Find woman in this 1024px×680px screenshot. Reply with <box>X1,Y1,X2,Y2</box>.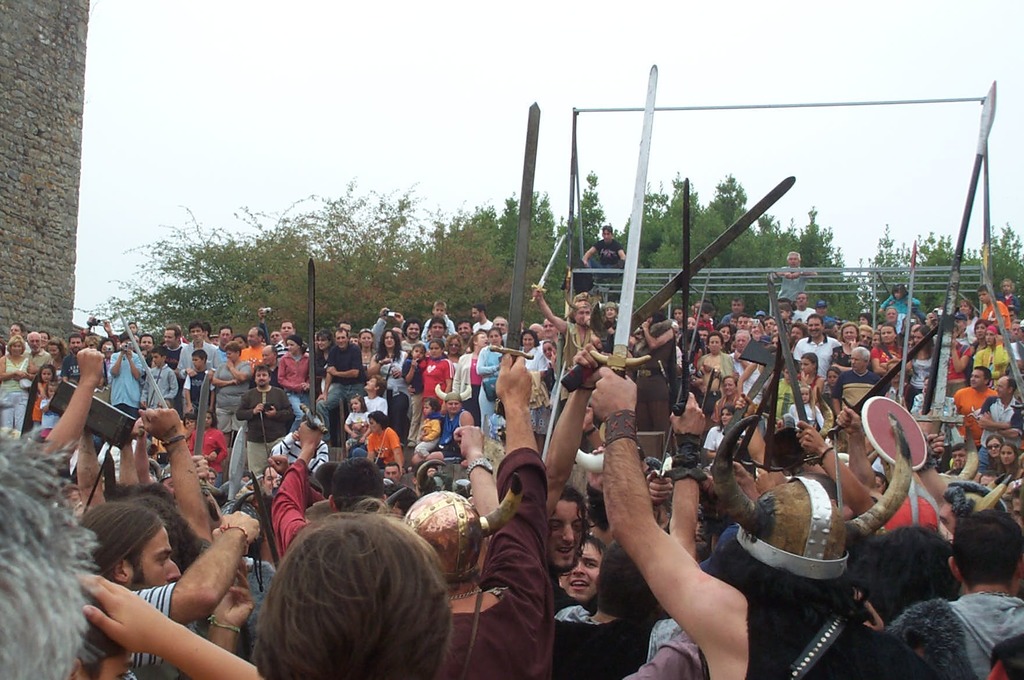
<box>45,333,74,379</box>.
